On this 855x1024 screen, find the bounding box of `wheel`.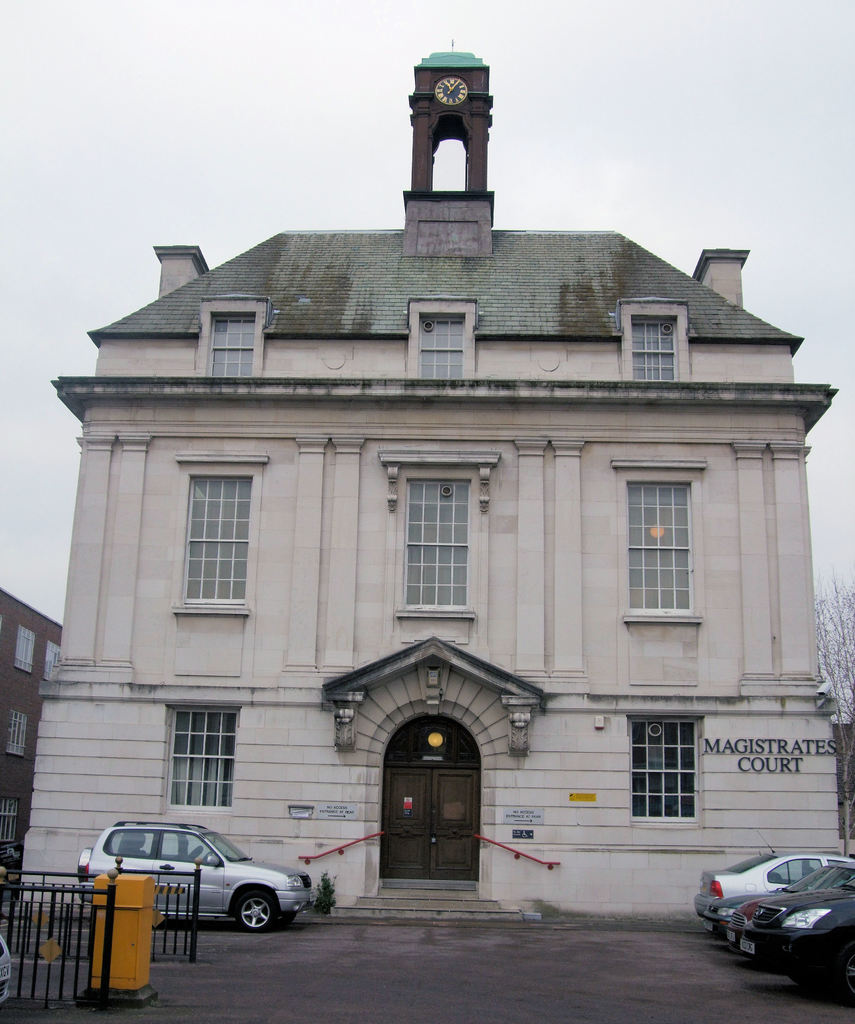
Bounding box: select_region(833, 935, 854, 1009).
